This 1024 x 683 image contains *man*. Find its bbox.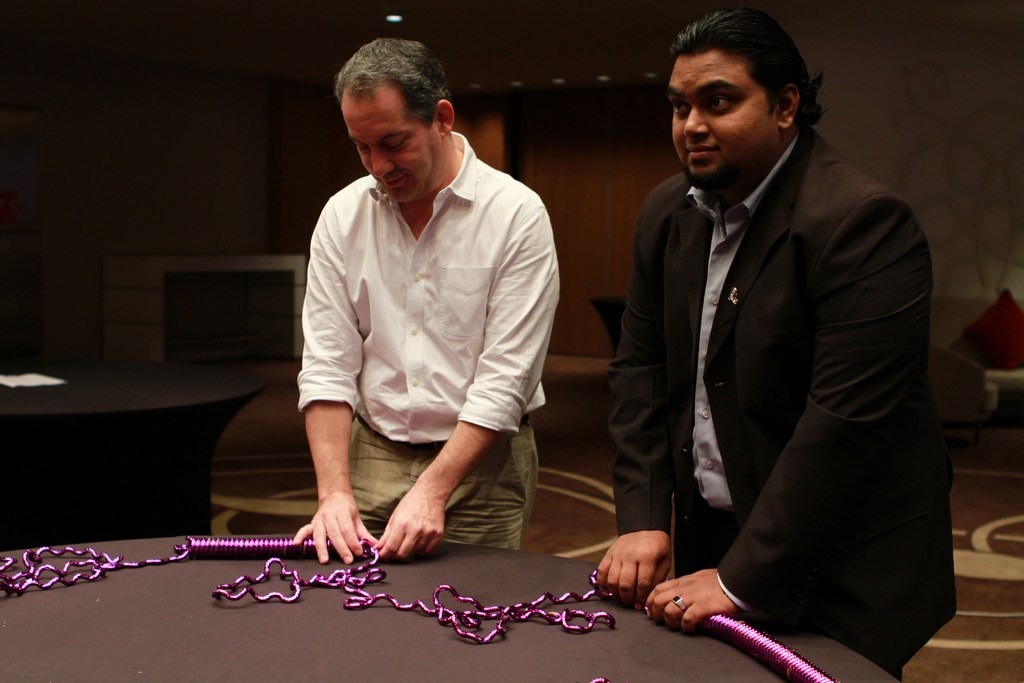
l=270, t=25, r=578, b=557.
